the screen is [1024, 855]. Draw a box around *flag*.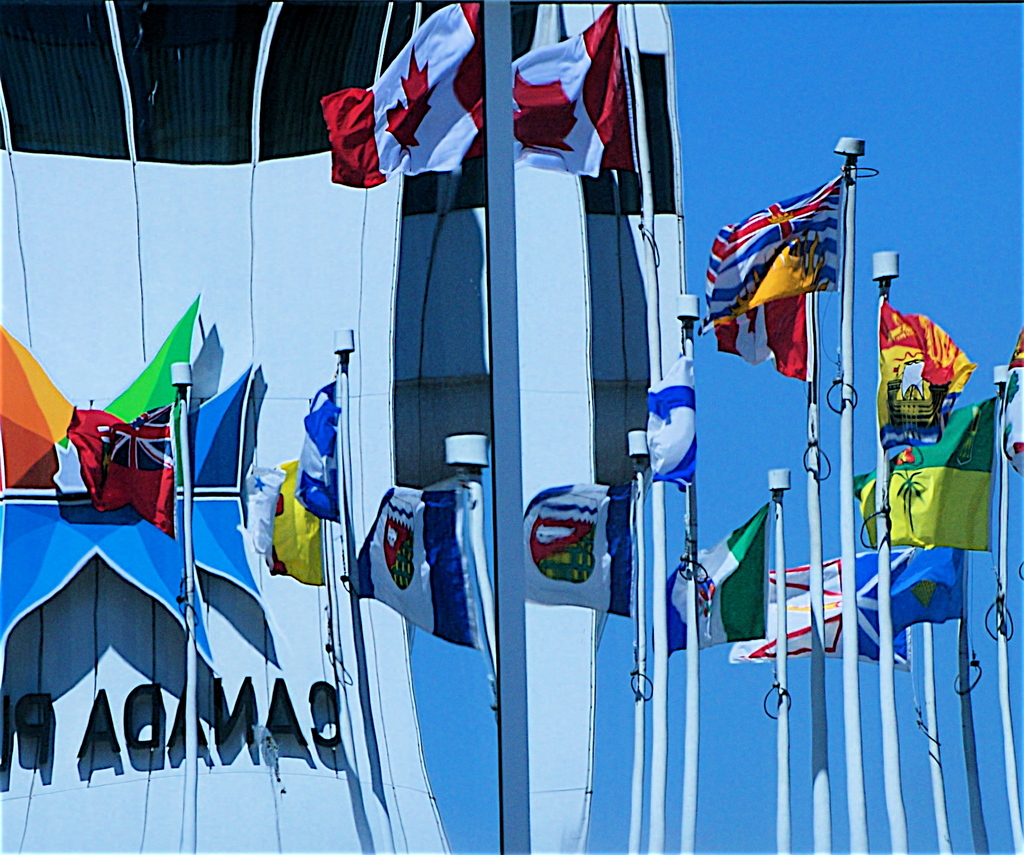
319/0/486/193.
